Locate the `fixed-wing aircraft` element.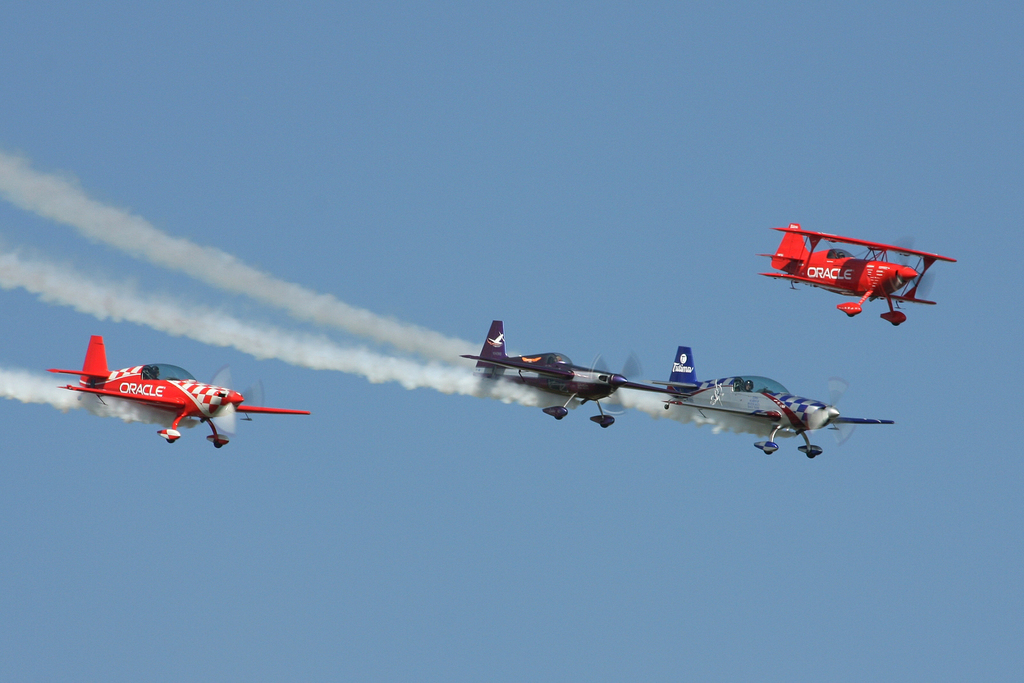
Element bbox: pyautogui.locateOnScreen(639, 342, 897, 458).
